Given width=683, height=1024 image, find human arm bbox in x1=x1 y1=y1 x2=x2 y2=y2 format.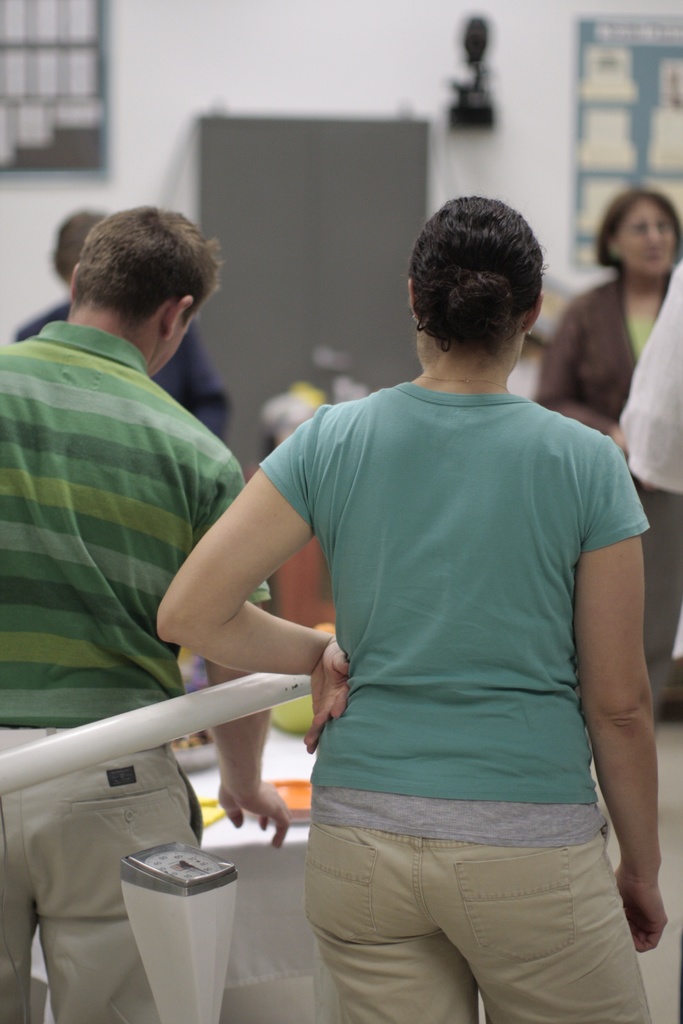
x1=532 y1=301 x2=635 y2=473.
